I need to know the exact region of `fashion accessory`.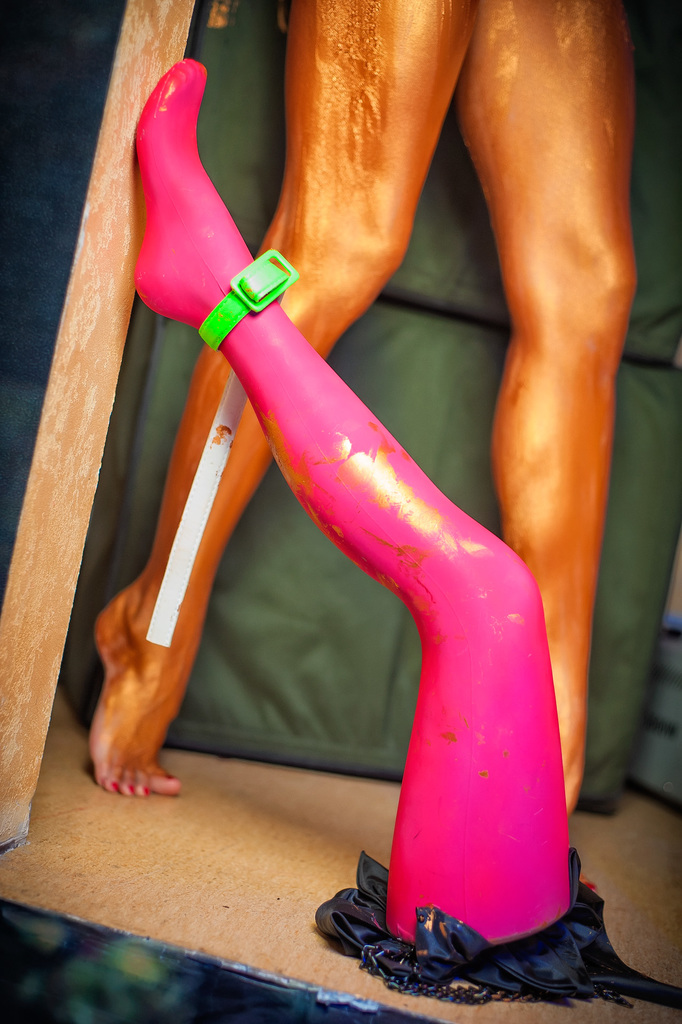
Region: select_region(191, 246, 300, 353).
